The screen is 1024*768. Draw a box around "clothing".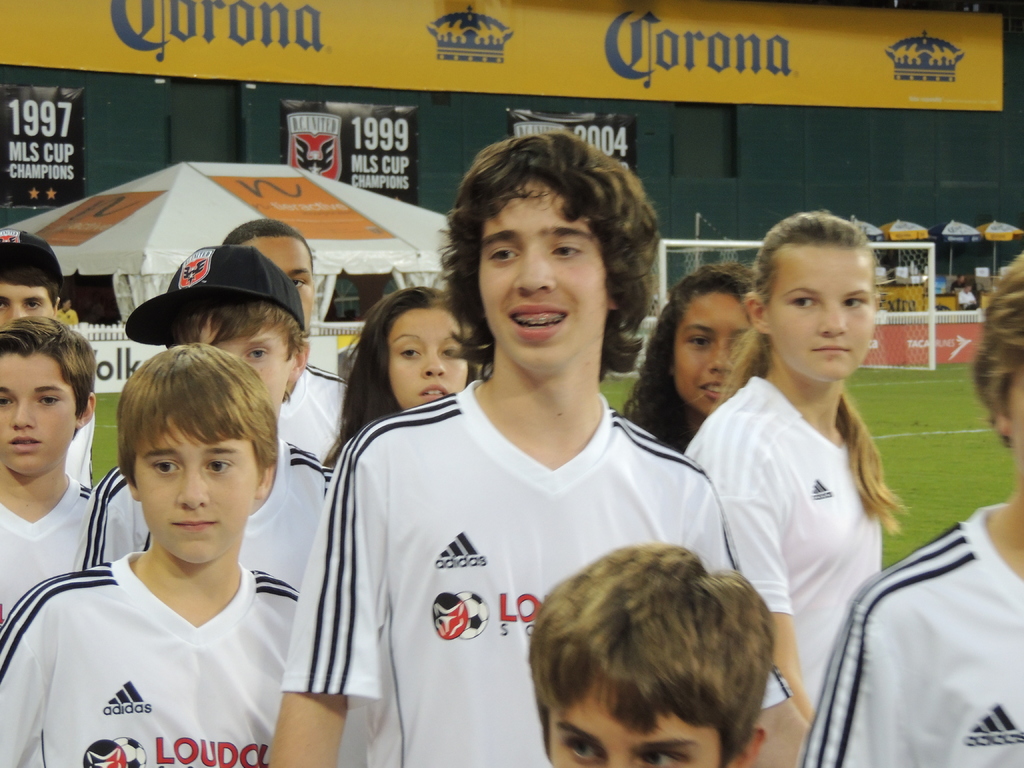
[28, 503, 312, 741].
